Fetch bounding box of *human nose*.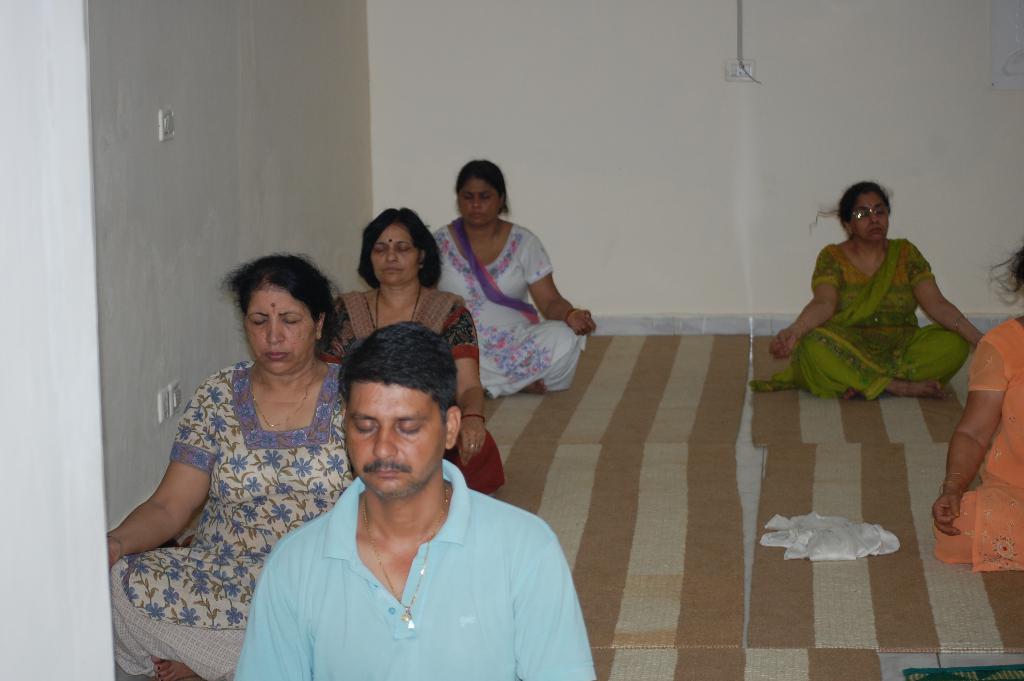
Bbox: [x1=264, y1=320, x2=283, y2=343].
